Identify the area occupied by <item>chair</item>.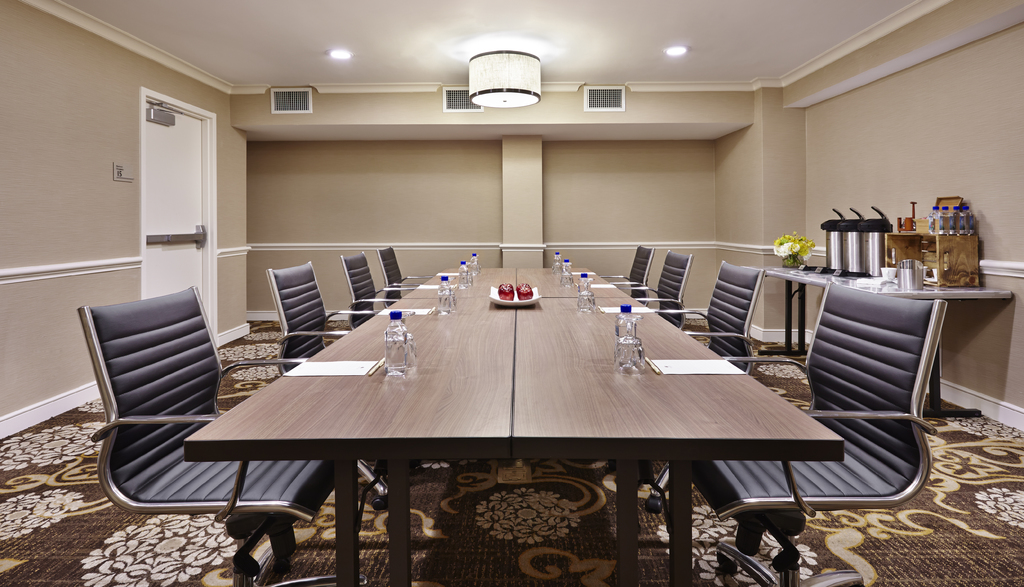
Area: (620, 254, 679, 337).
